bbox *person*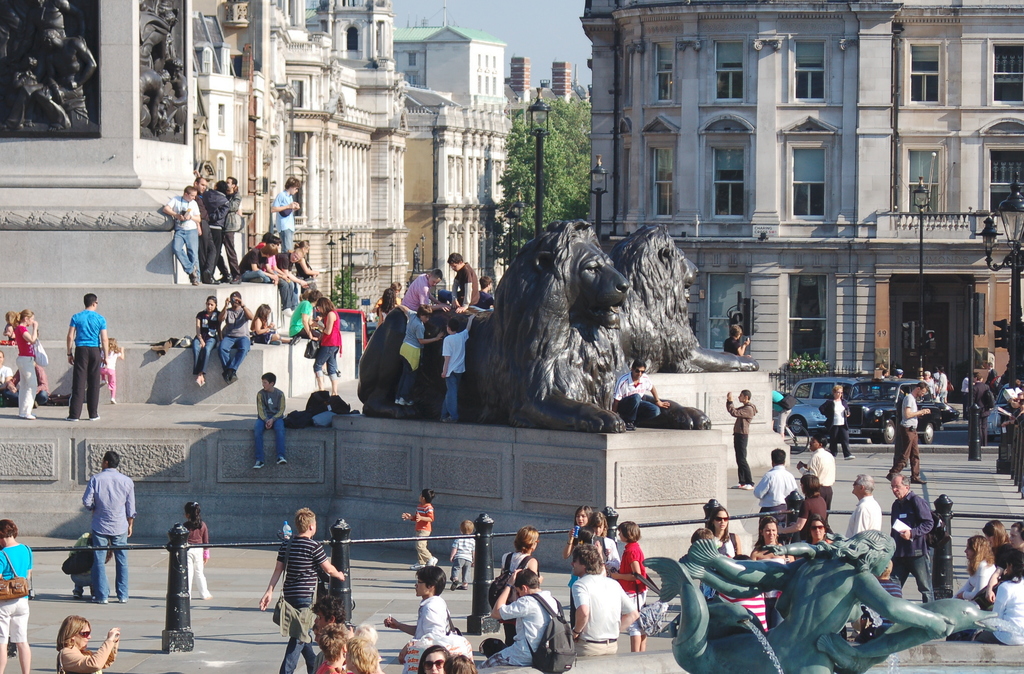
locate(69, 278, 114, 418)
